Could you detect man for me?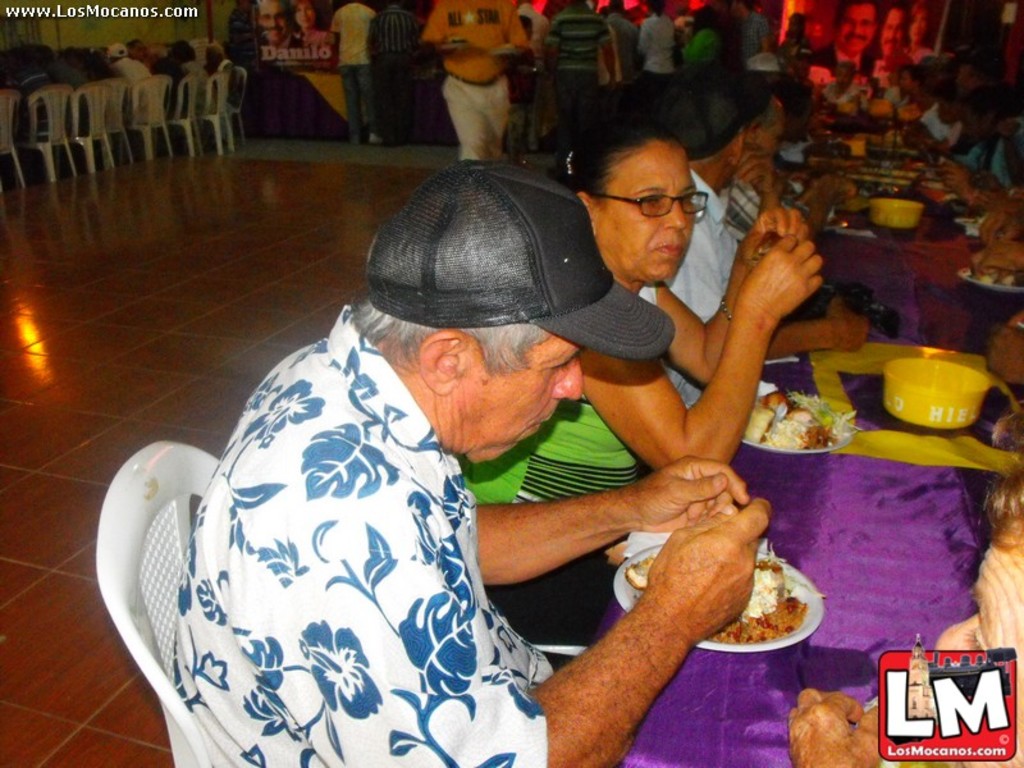
Detection result: (549, 0, 622, 109).
